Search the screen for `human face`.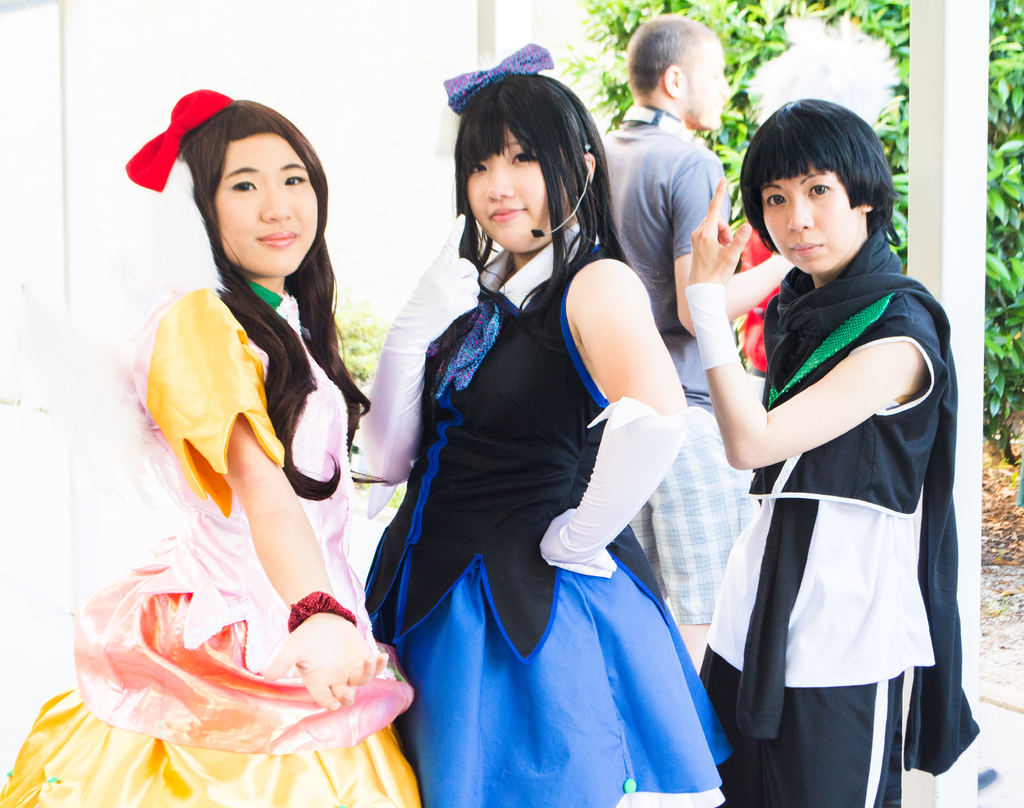
Found at region(675, 46, 724, 130).
